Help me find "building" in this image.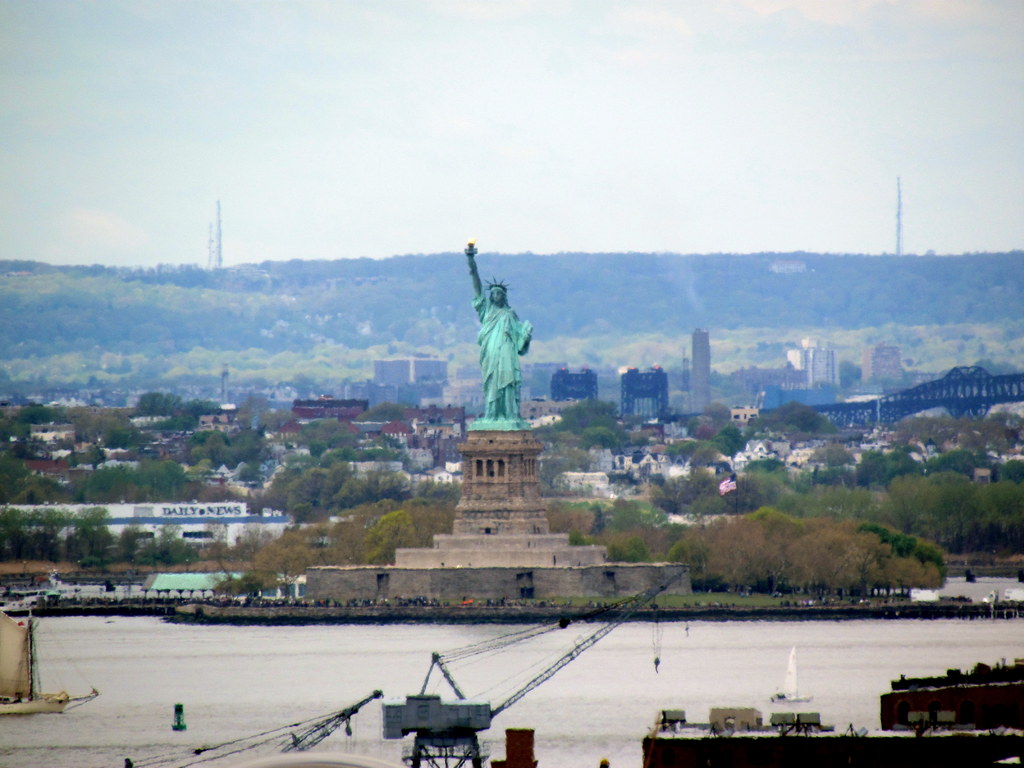
Found it: 859,339,909,390.
